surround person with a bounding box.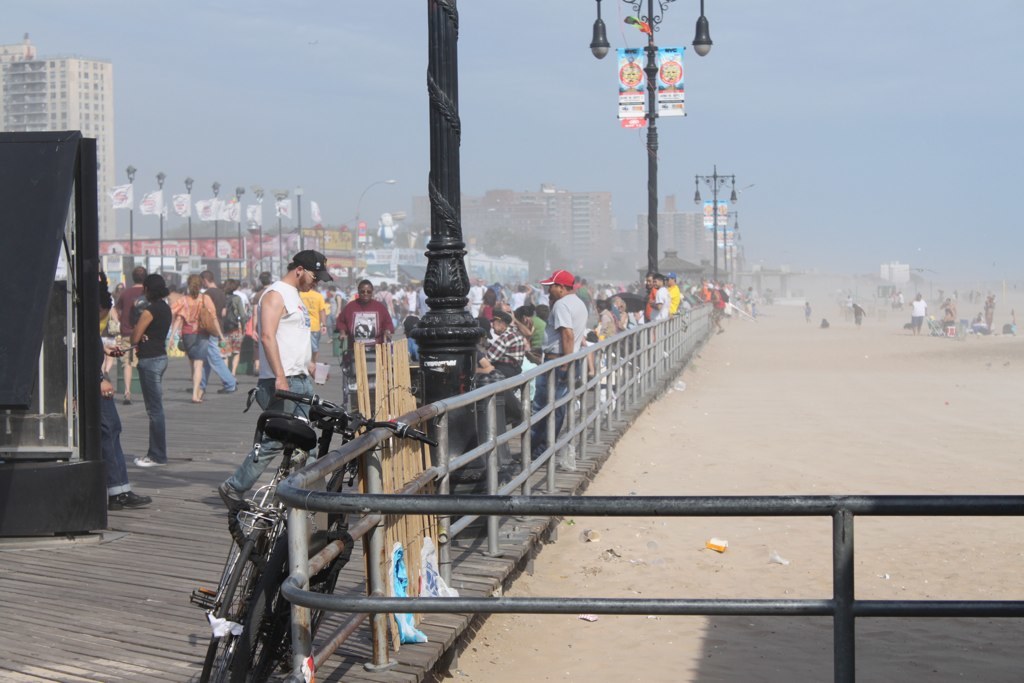
401,282,426,323.
